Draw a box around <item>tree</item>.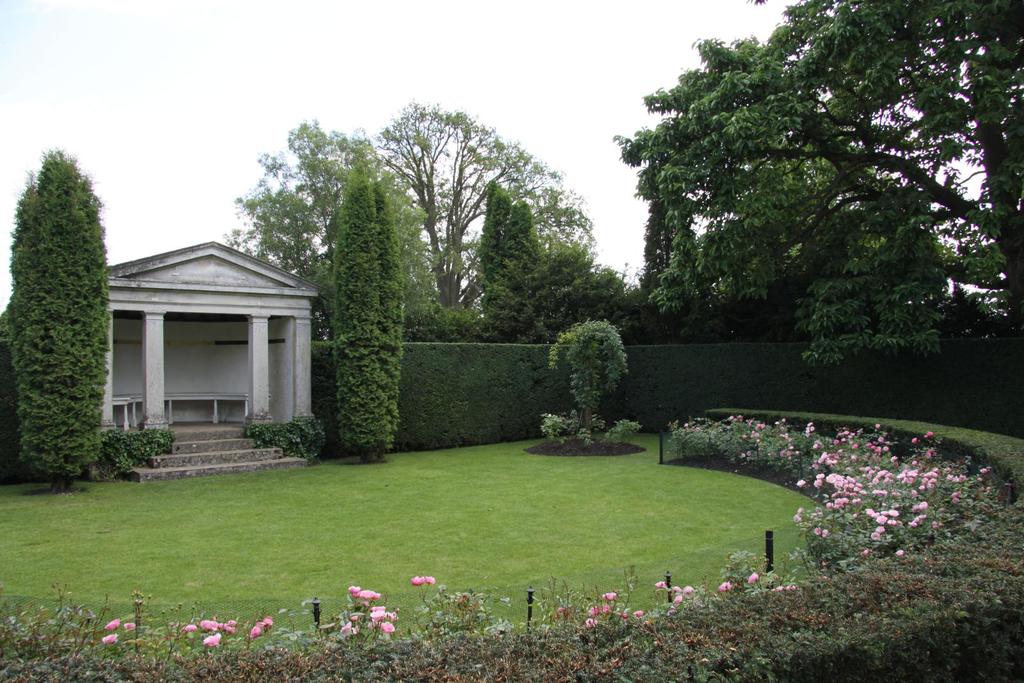
[x1=545, y1=320, x2=636, y2=453].
